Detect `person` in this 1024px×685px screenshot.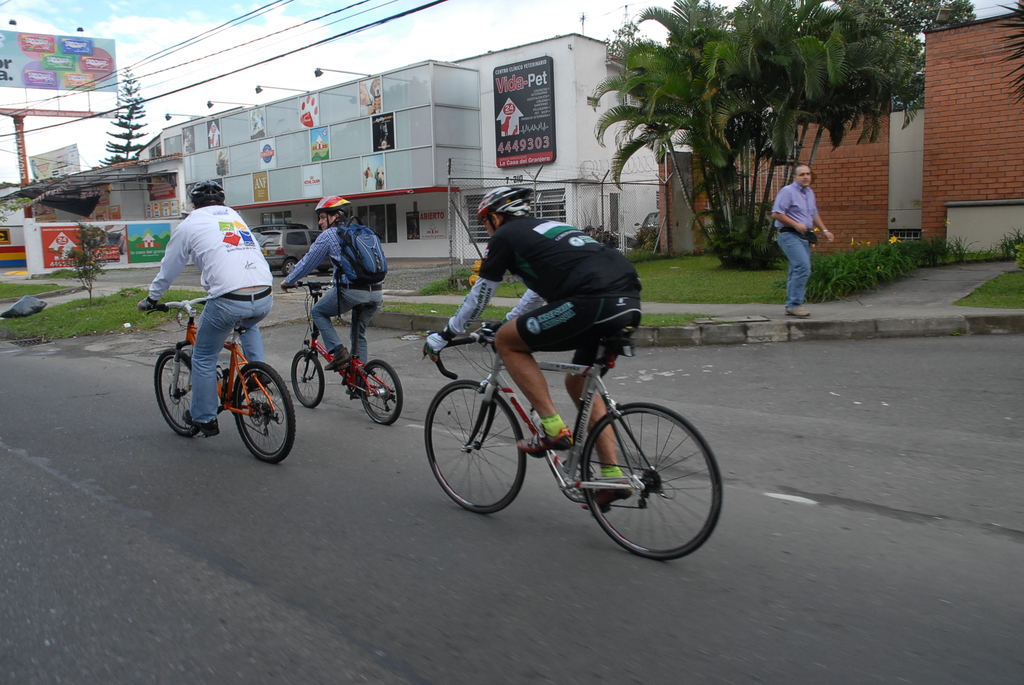
Detection: 136/178/275/441.
